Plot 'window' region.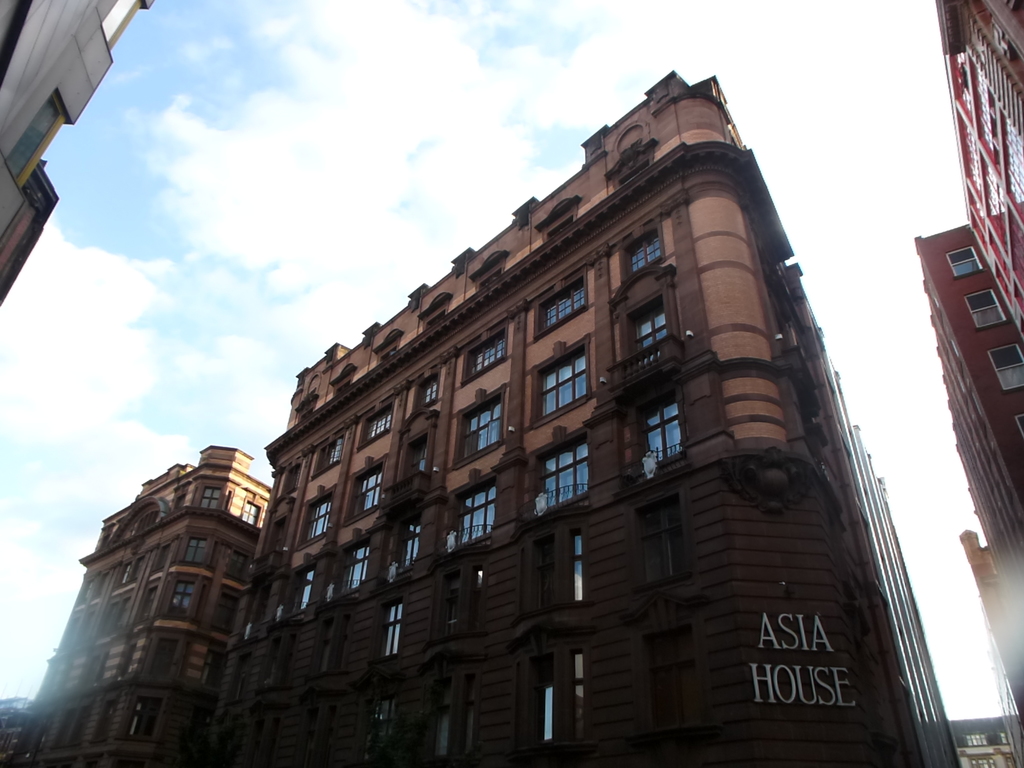
Plotted at 374,598,408,660.
